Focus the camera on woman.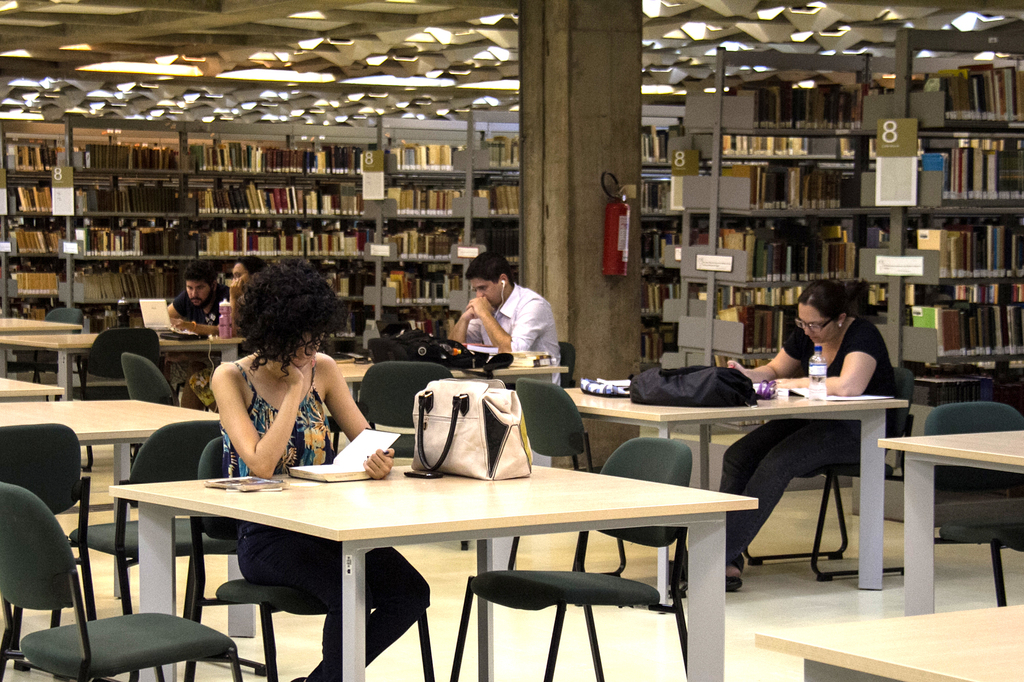
Focus region: [x1=668, y1=276, x2=902, y2=596].
